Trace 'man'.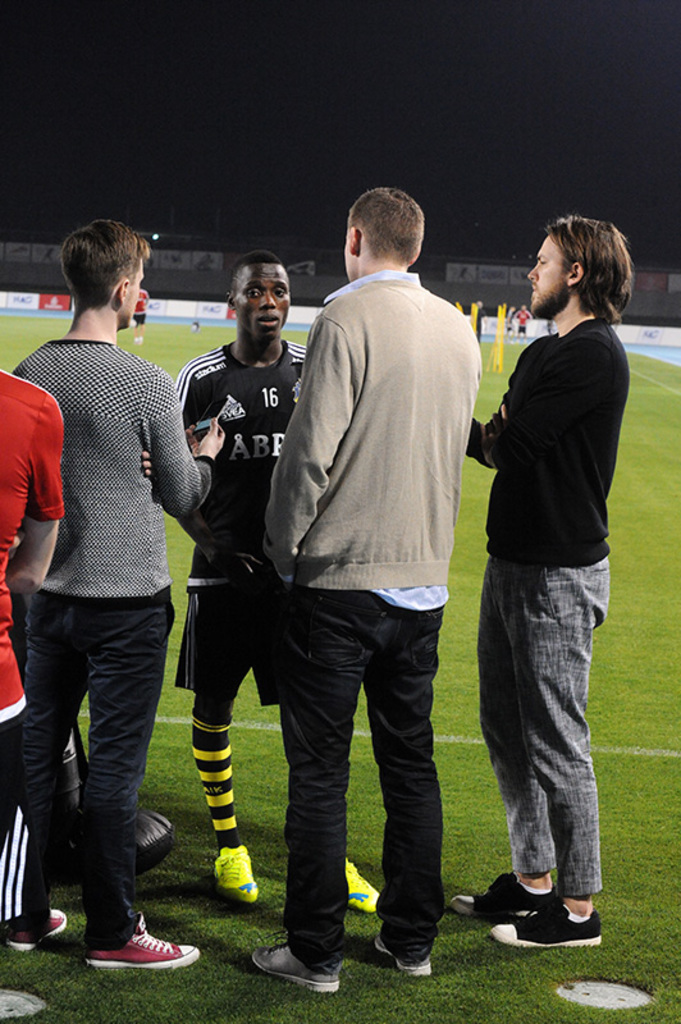
Traced to box(160, 246, 387, 916).
